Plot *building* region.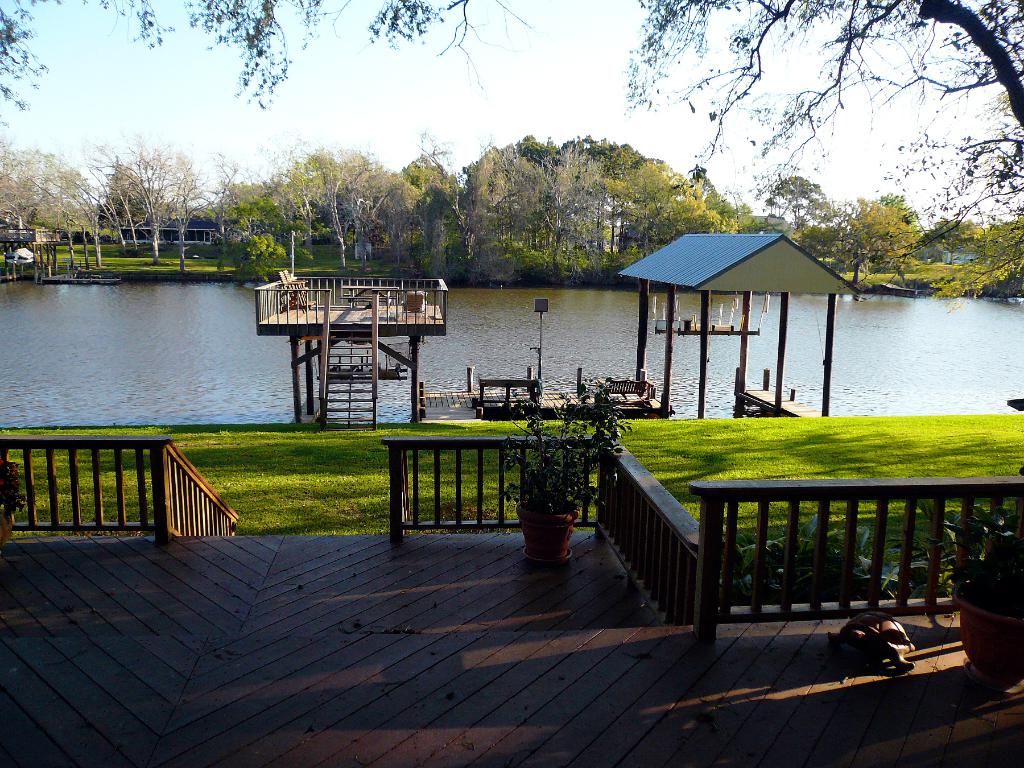
Plotted at left=7, top=220, right=63, bottom=246.
